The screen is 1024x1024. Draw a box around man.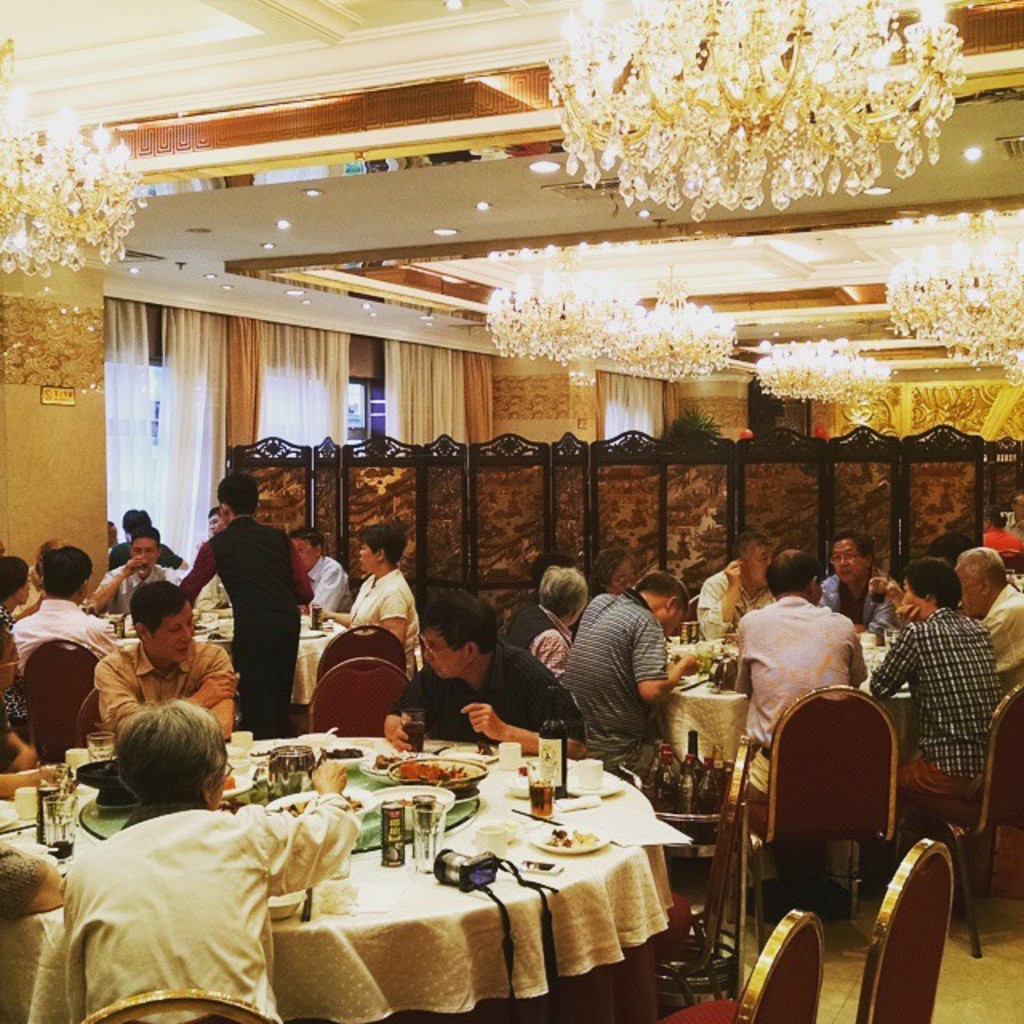
pyautogui.locateOnScreen(179, 483, 310, 739).
